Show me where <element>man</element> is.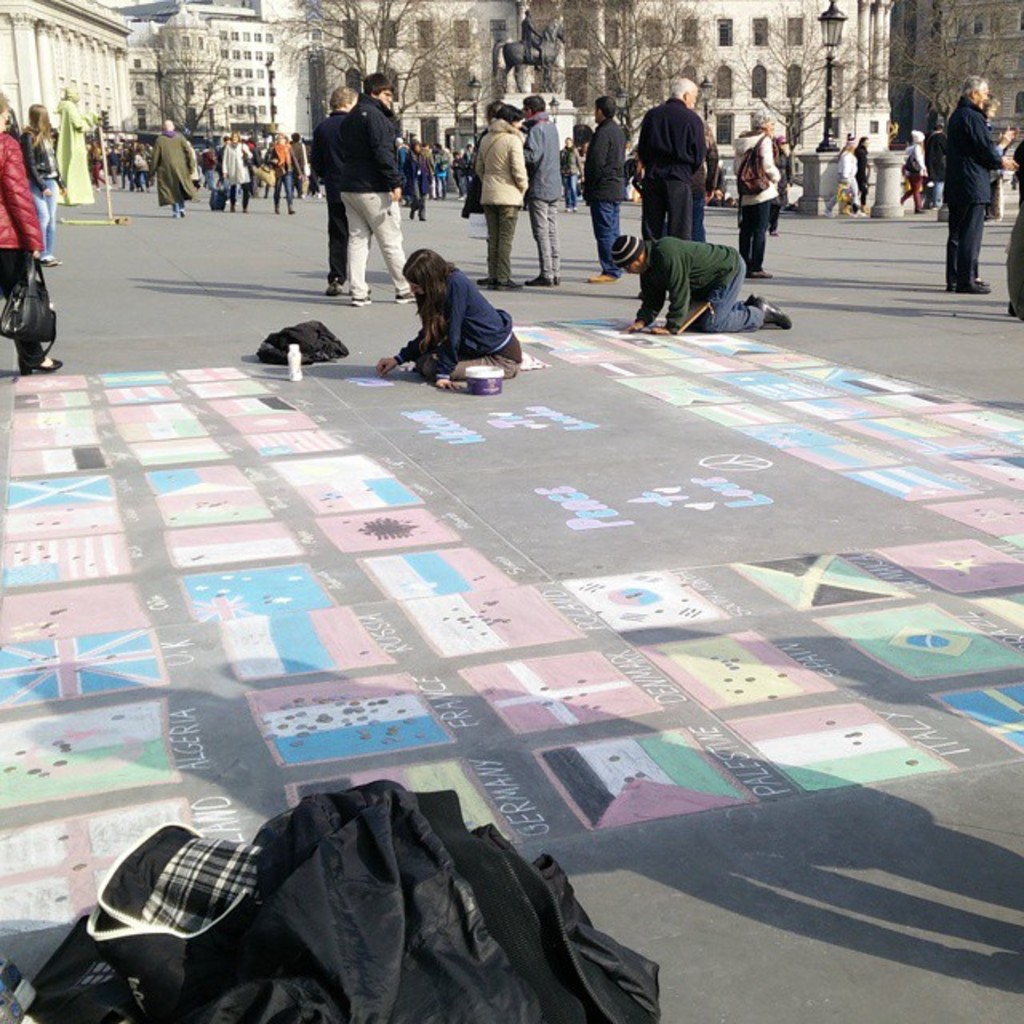
<element>man</element> is at <region>462, 142, 475, 170</region>.
